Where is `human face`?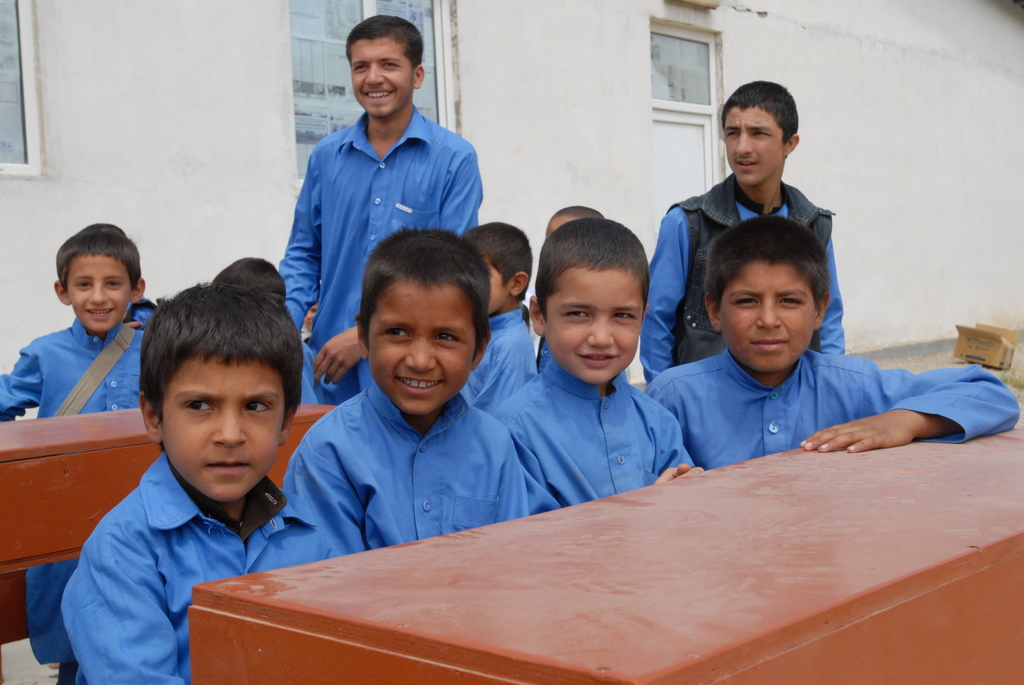
select_region(721, 255, 813, 370).
